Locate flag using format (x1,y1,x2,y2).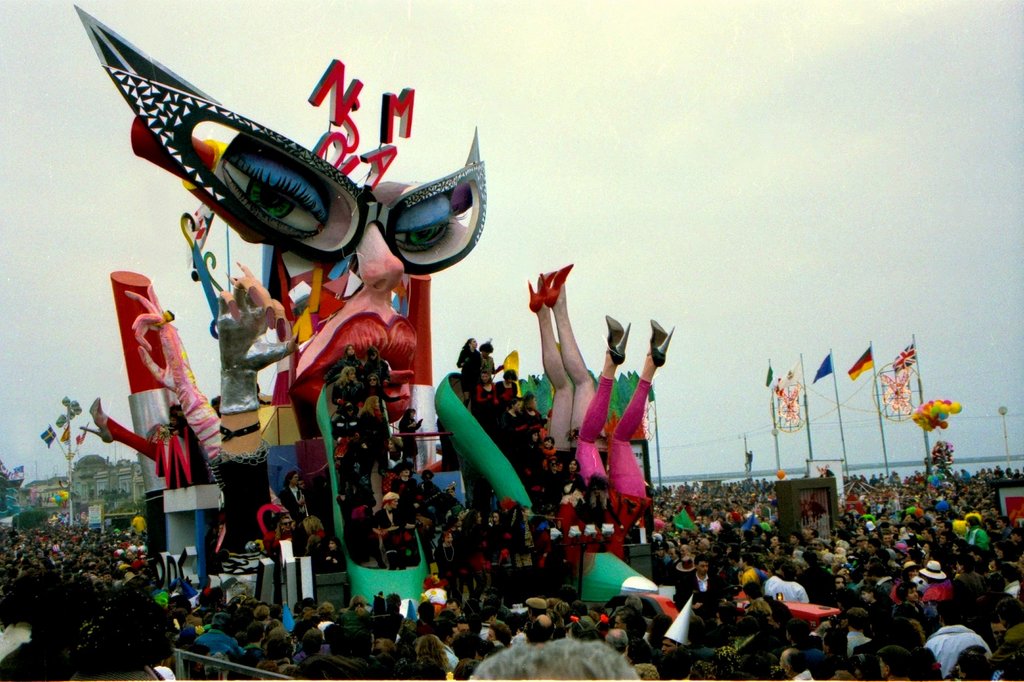
(811,355,835,383).
